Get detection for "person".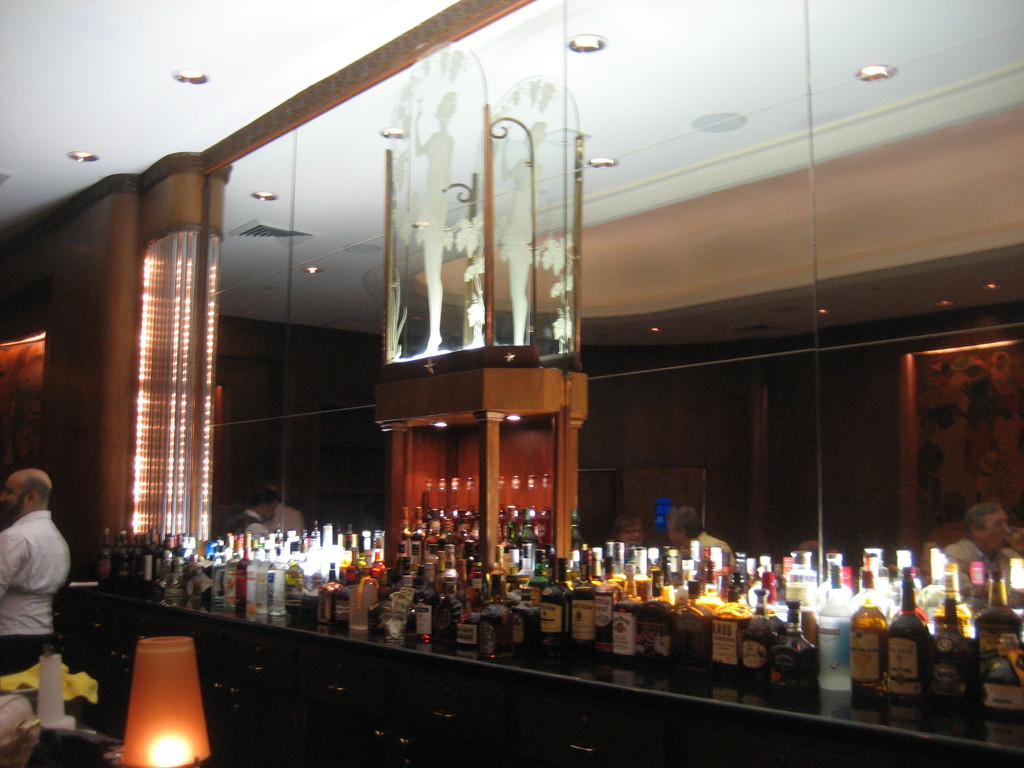
Detection: 667, 504, 739, 564.
